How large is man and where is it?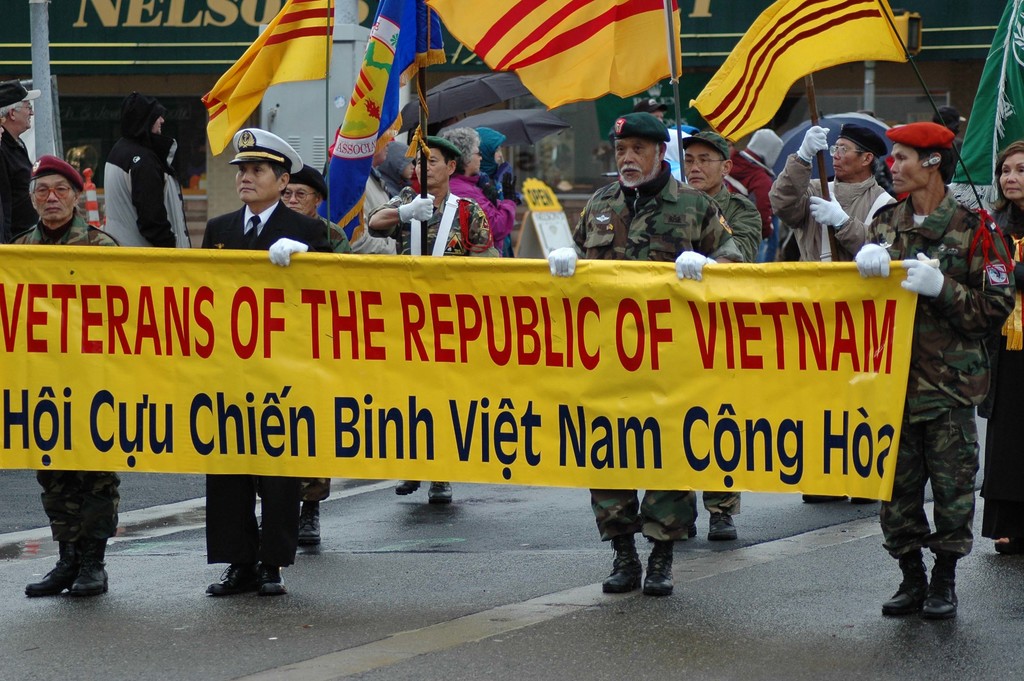
Bounding box: {"left": 0, "top": 158, "right": 127, "bottom": 605}.
